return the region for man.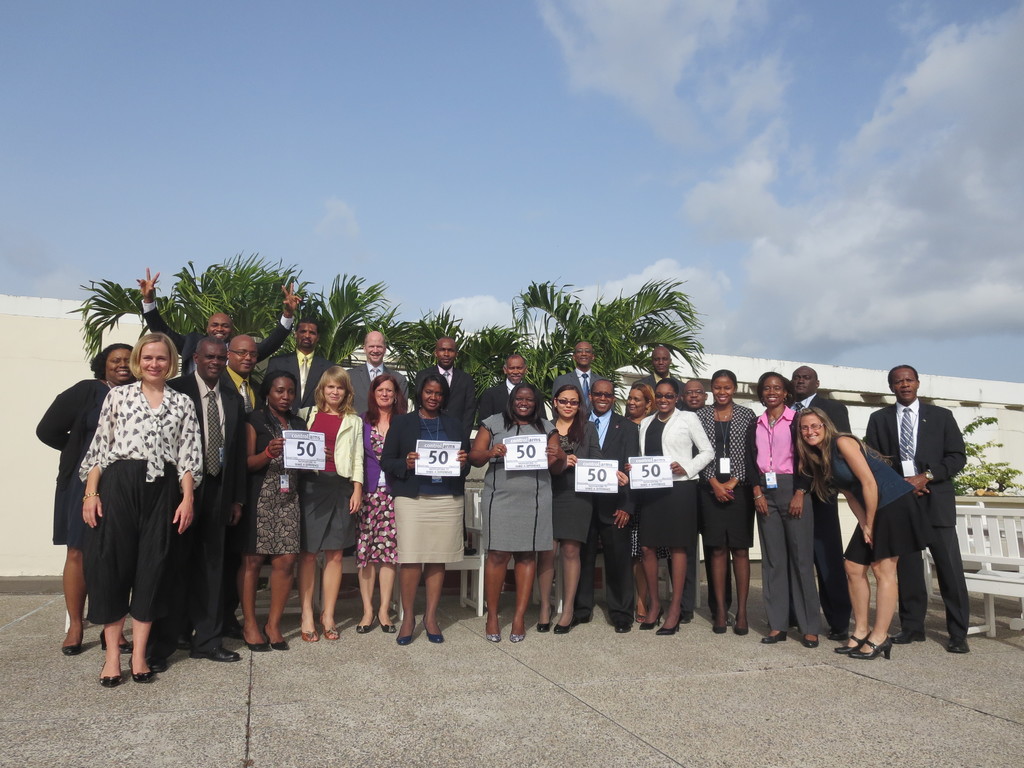
{"x1": 485, "y1": 353, "x2": 532, "y2": 410}.
